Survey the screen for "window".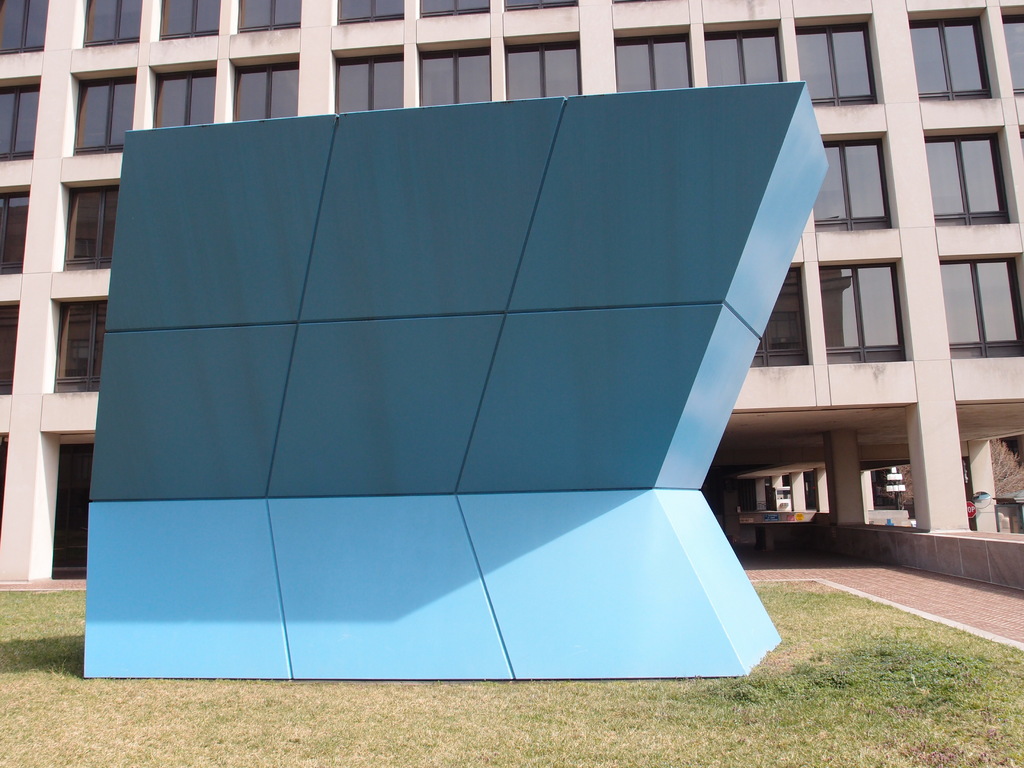
Survey found: rect(415, 40, 489, 107).
